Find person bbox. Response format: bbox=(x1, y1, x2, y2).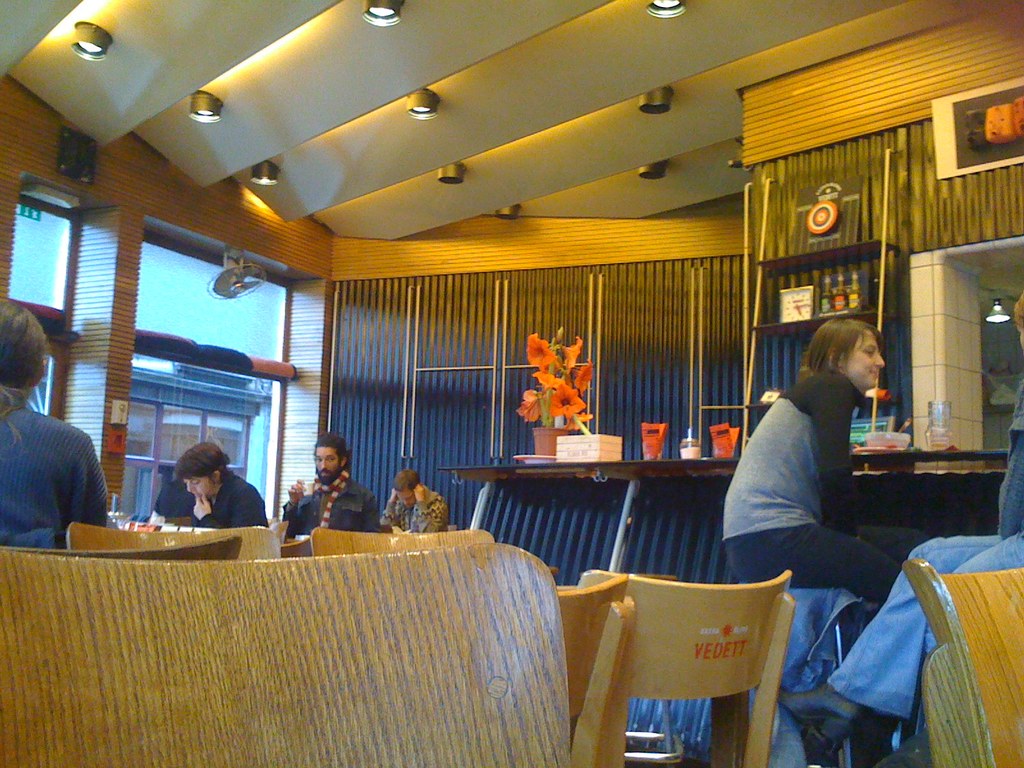
bbox=(719, 318, 902, 604).
